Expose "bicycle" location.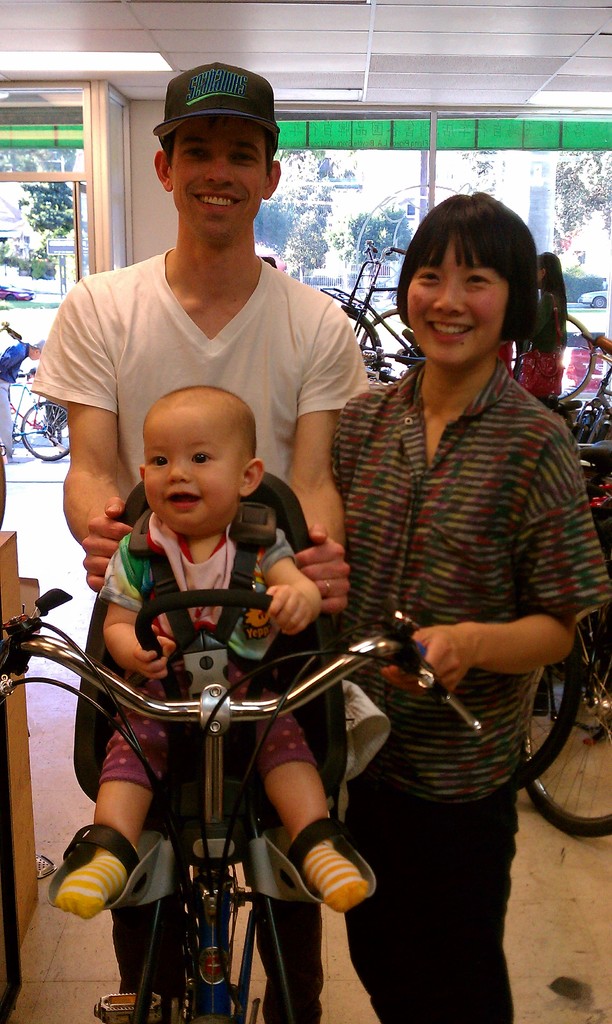
Exposed at bbox=[330, 243, 424, 370].
